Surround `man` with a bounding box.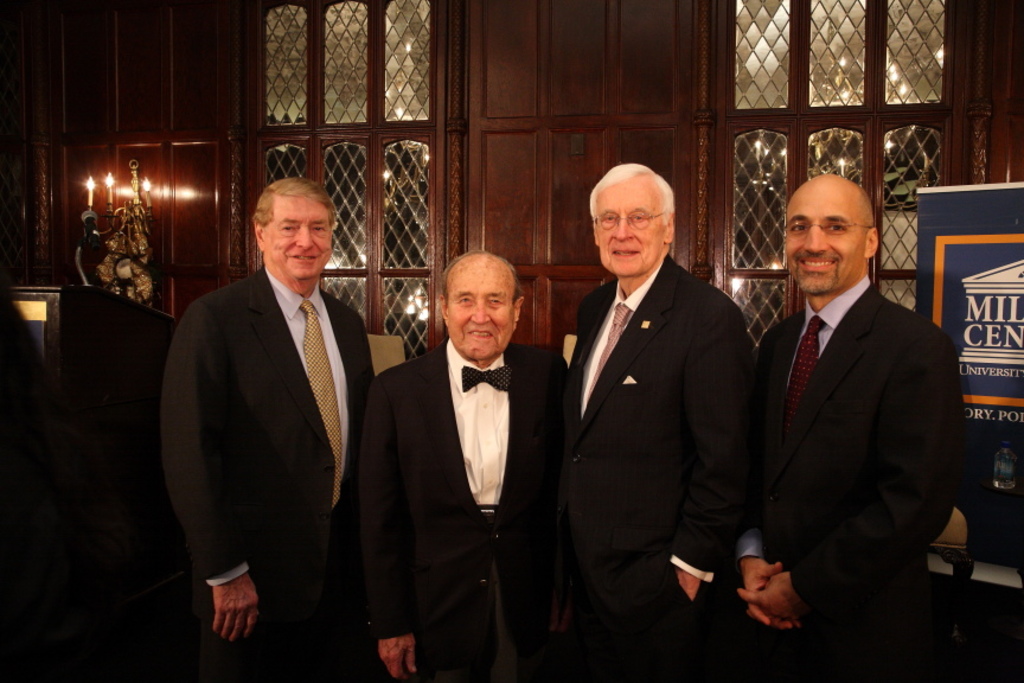
(153, 149, 391, 665).
